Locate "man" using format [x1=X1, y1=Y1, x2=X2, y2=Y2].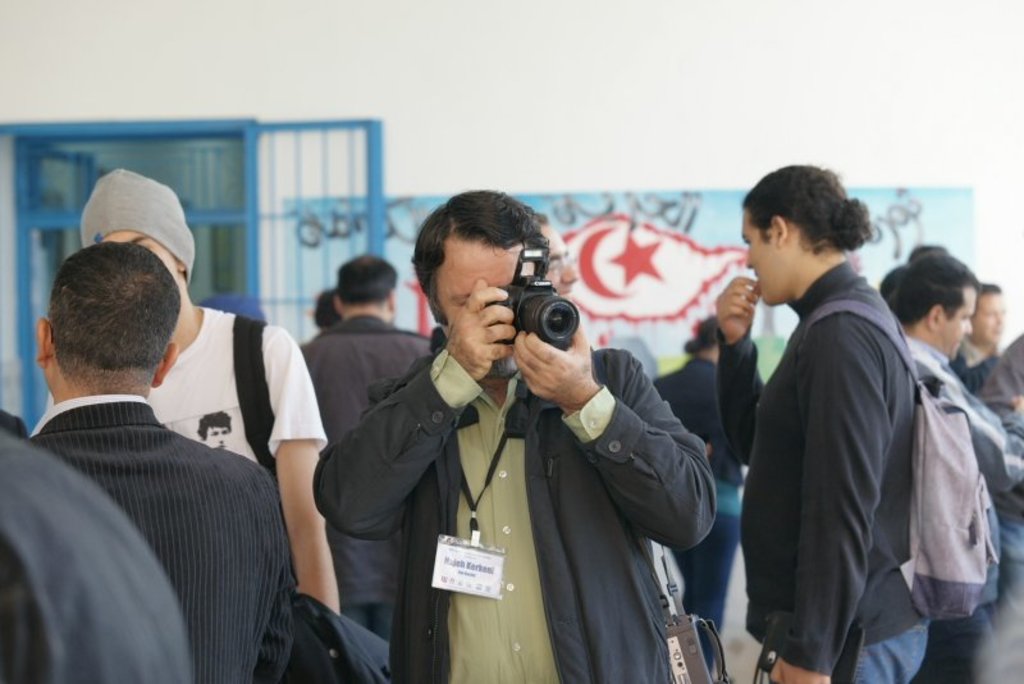
[x1=44, y1=167, x2=339, y2=683].
